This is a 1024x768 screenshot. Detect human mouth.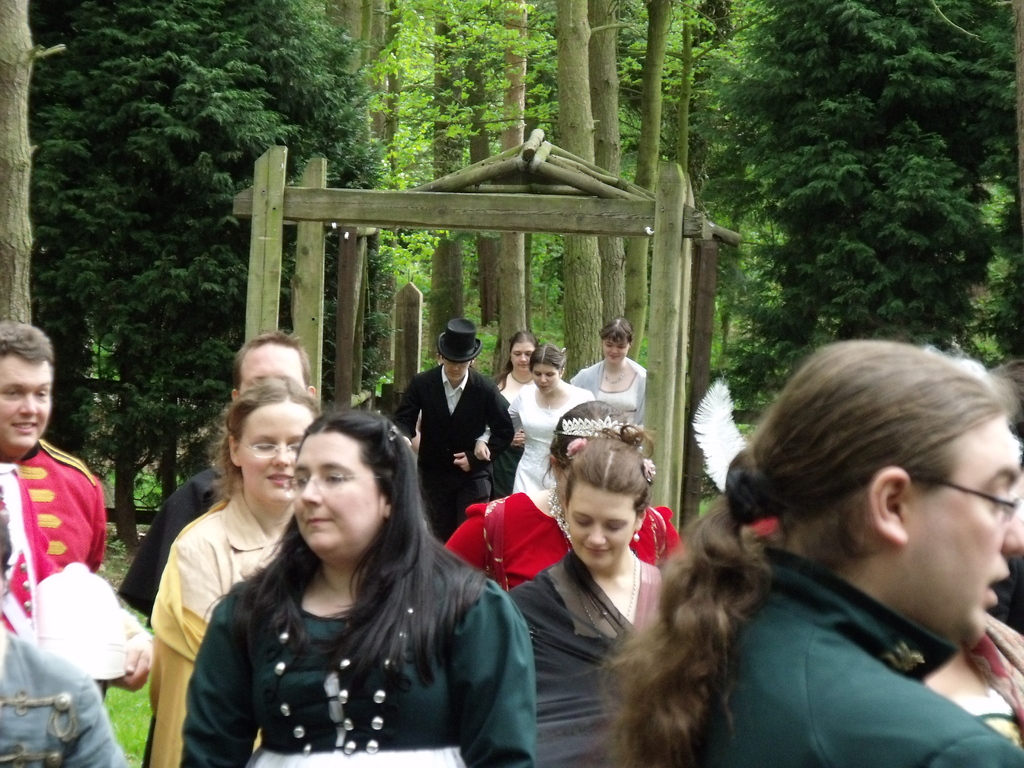
box(302, 515, 333, 528).
